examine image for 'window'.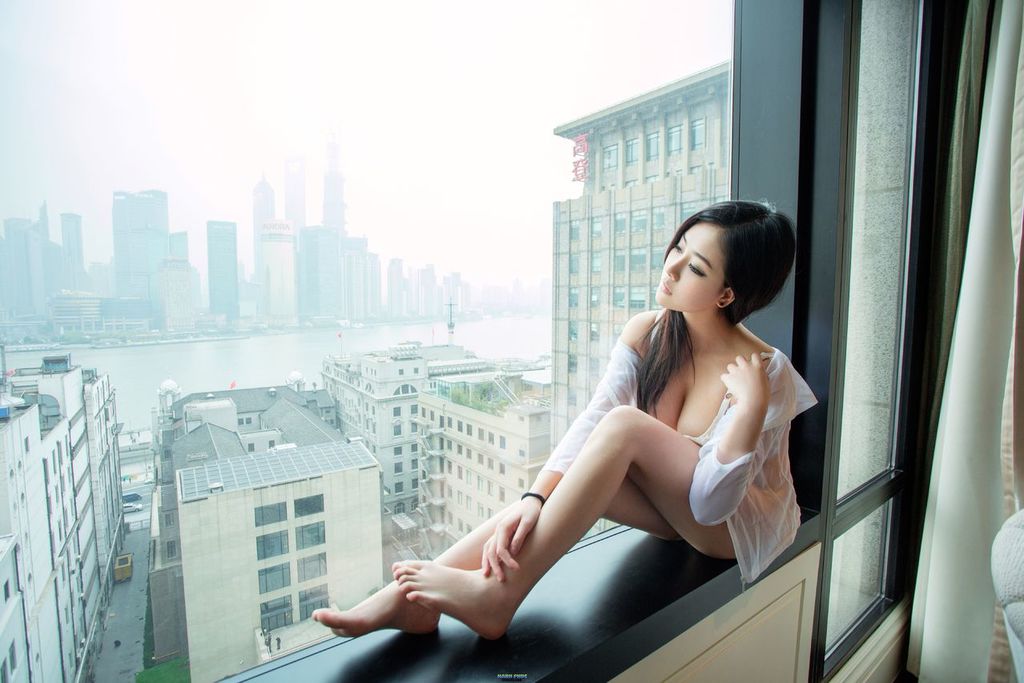
Examination result: (left=296, top=520, right=324, bottom=549).
